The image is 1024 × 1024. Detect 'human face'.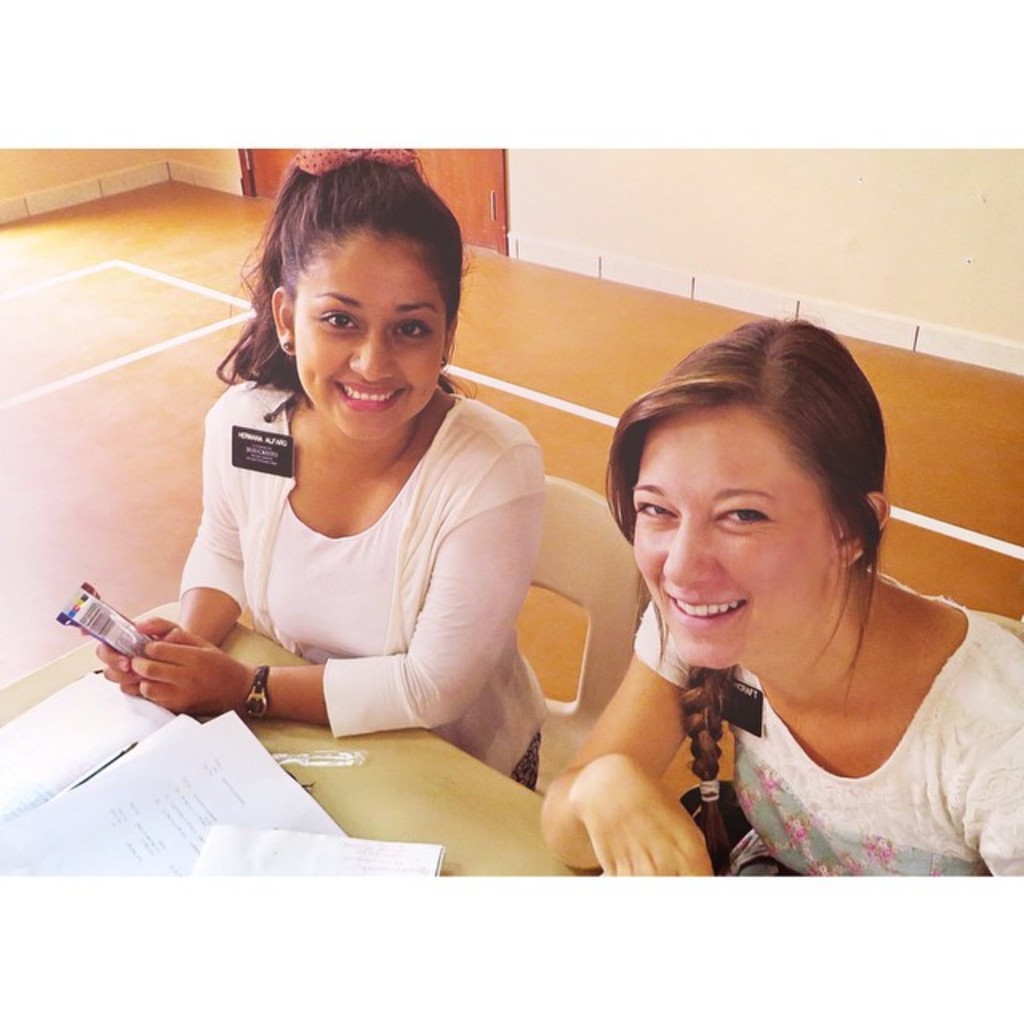
Detection: l=632, t=419, r=843, b=667.
